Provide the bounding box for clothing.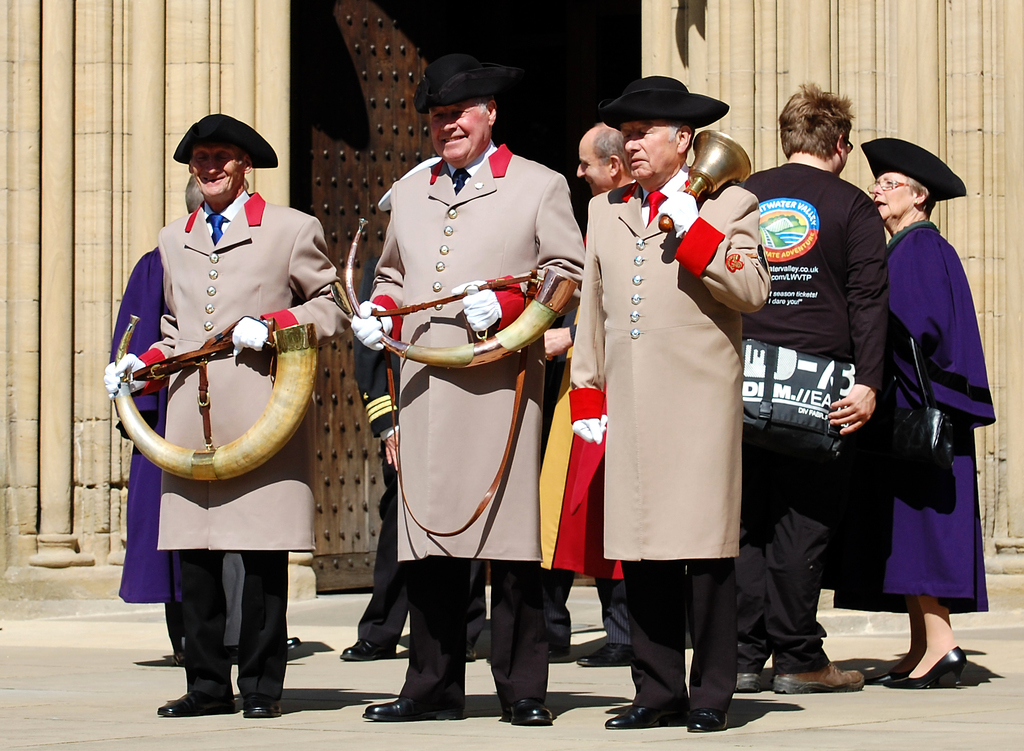
<region>120, 243, 172, 601</region>.
